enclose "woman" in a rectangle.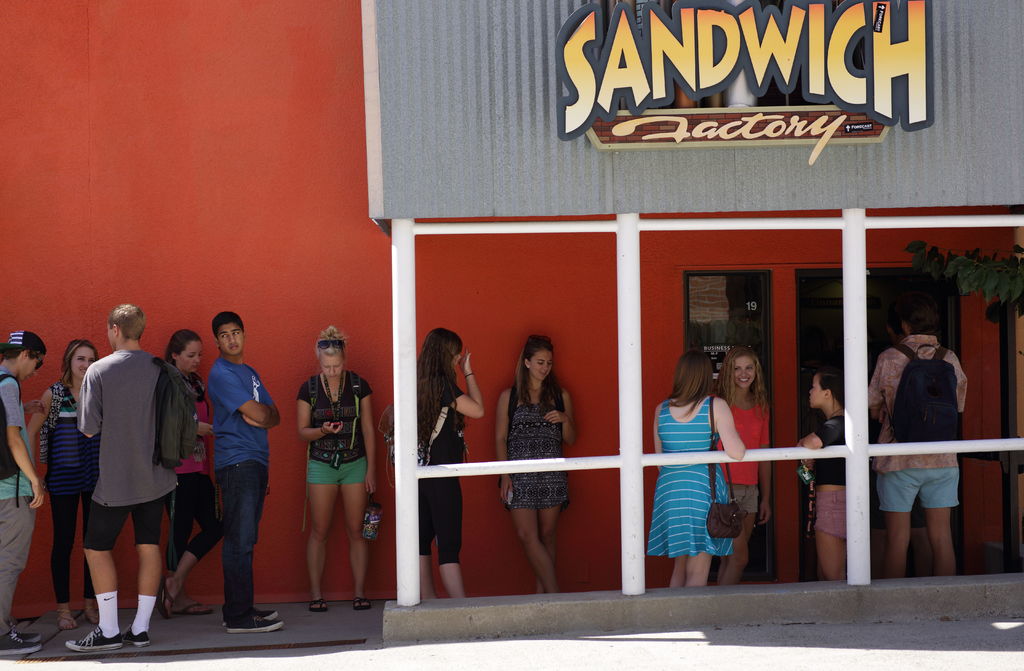
left=413, top=329, right=486, bottom=598.
